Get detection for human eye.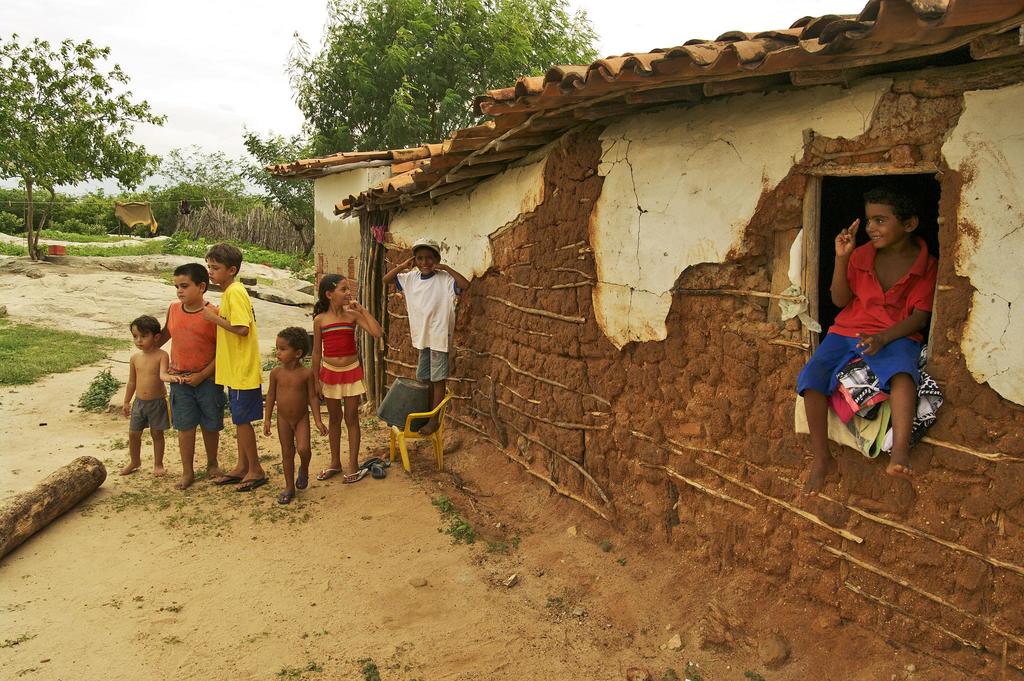
Detection: pyautogui.locateOnScreen(181, 284, 190, 288).
